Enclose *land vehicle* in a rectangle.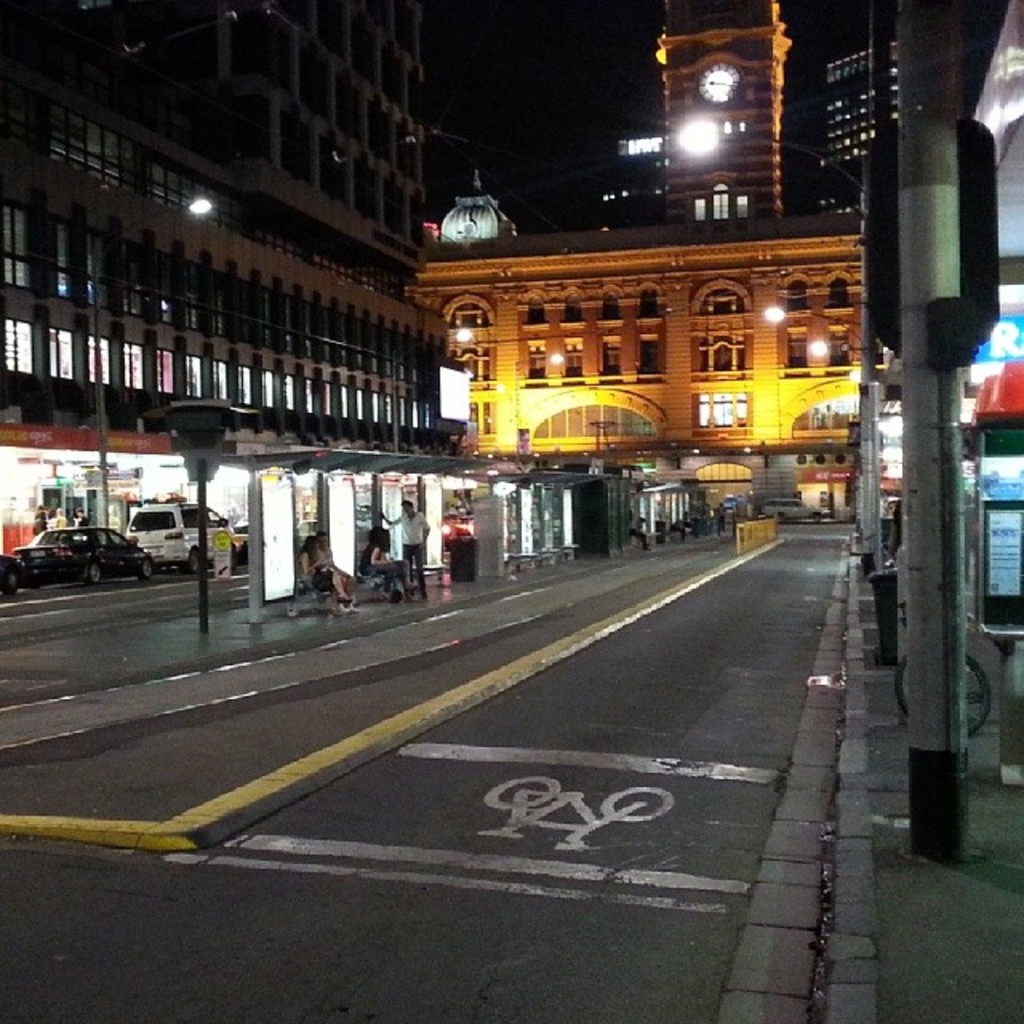
crop(0, 552, 30, 600).
